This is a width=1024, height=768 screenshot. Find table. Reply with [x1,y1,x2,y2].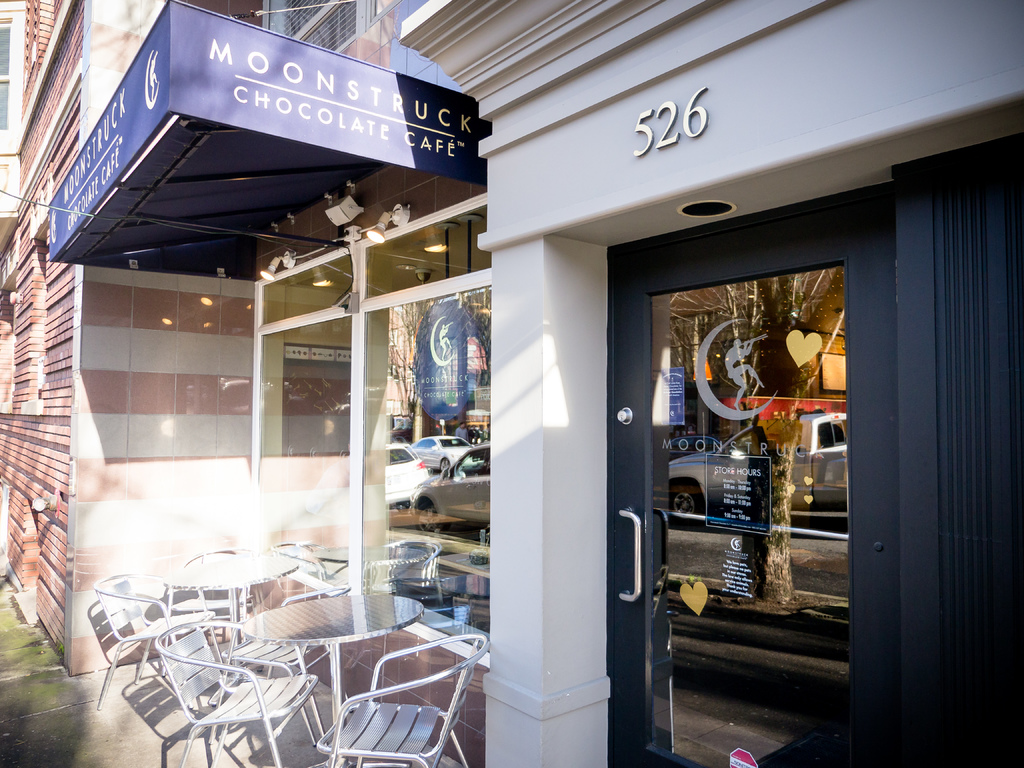
[232,593,424,767].
